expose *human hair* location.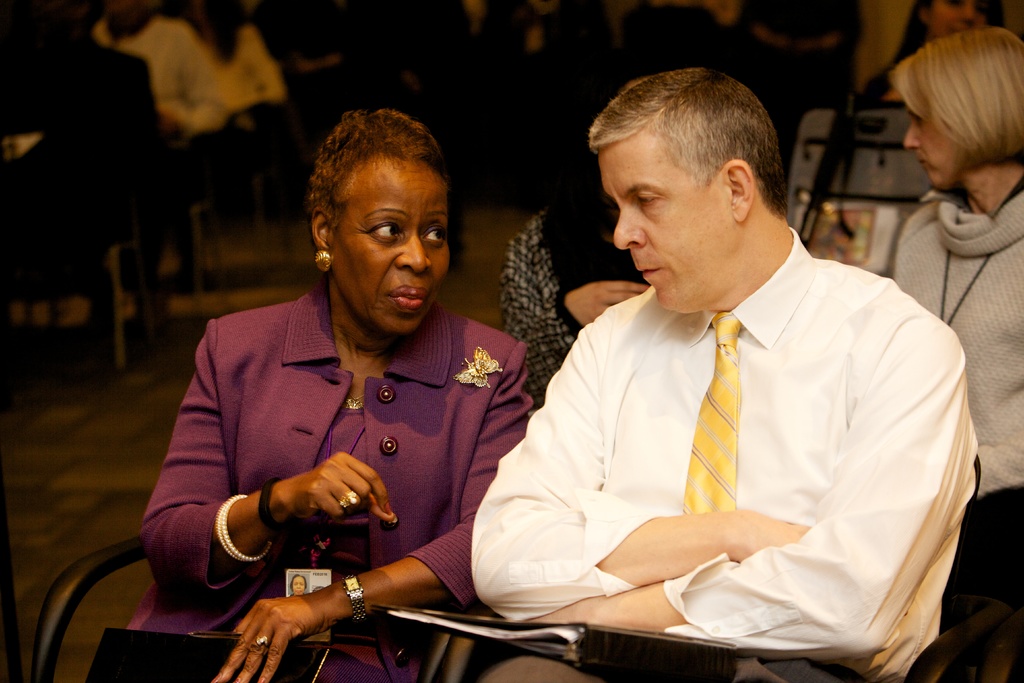
Exposed at 886:26:1023:173.
